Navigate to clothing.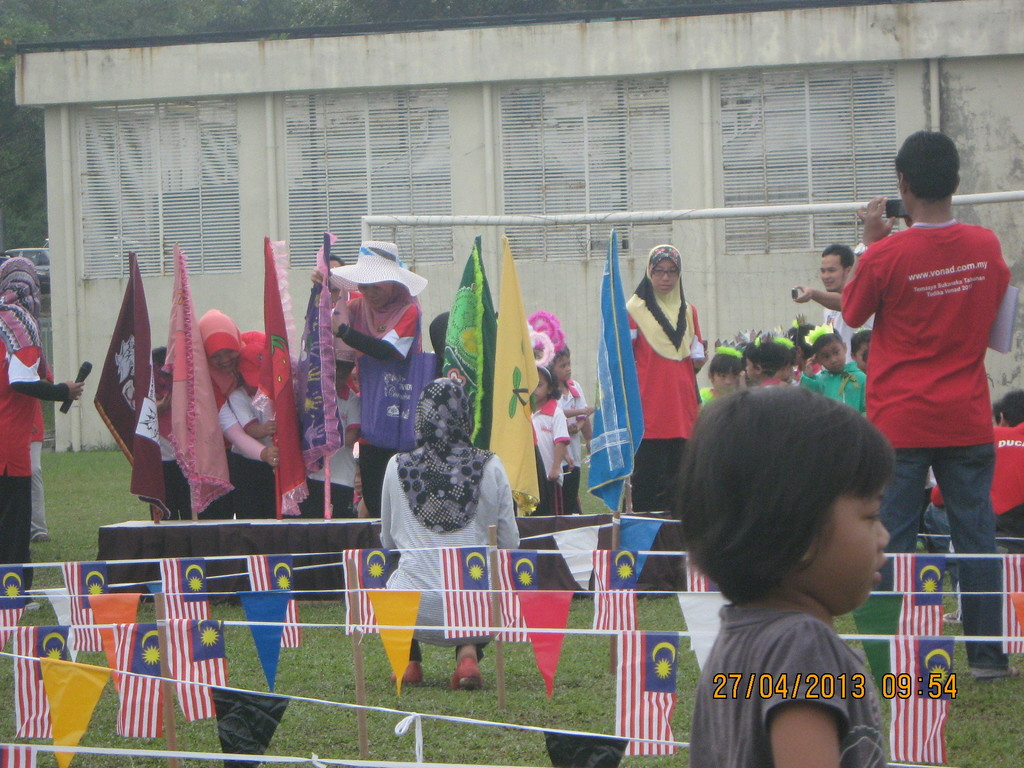
Navigation target: x1=140, y1=381, x2=191, y2=524.
